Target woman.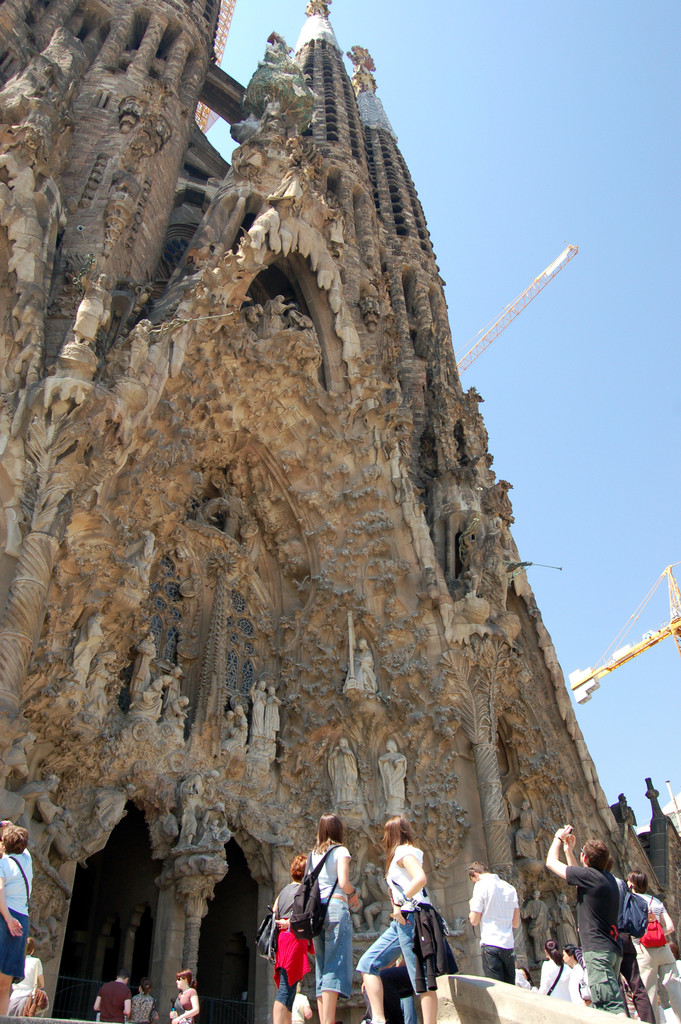
Target region: locate(306, 812, 356, 1023).
